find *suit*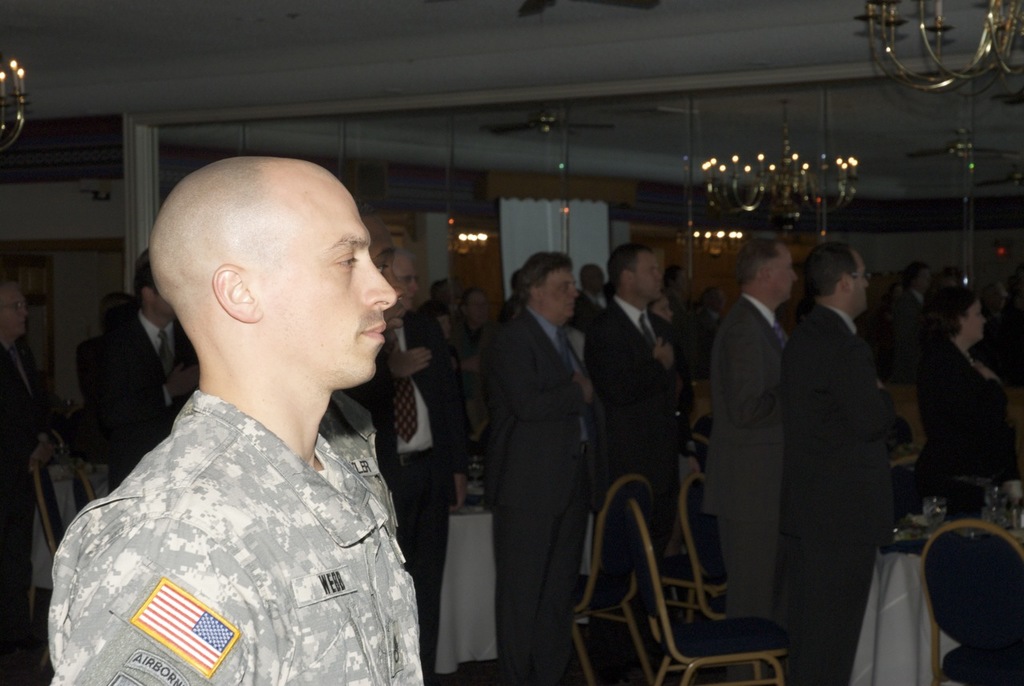
Rect(709, 239, 812, 619)
